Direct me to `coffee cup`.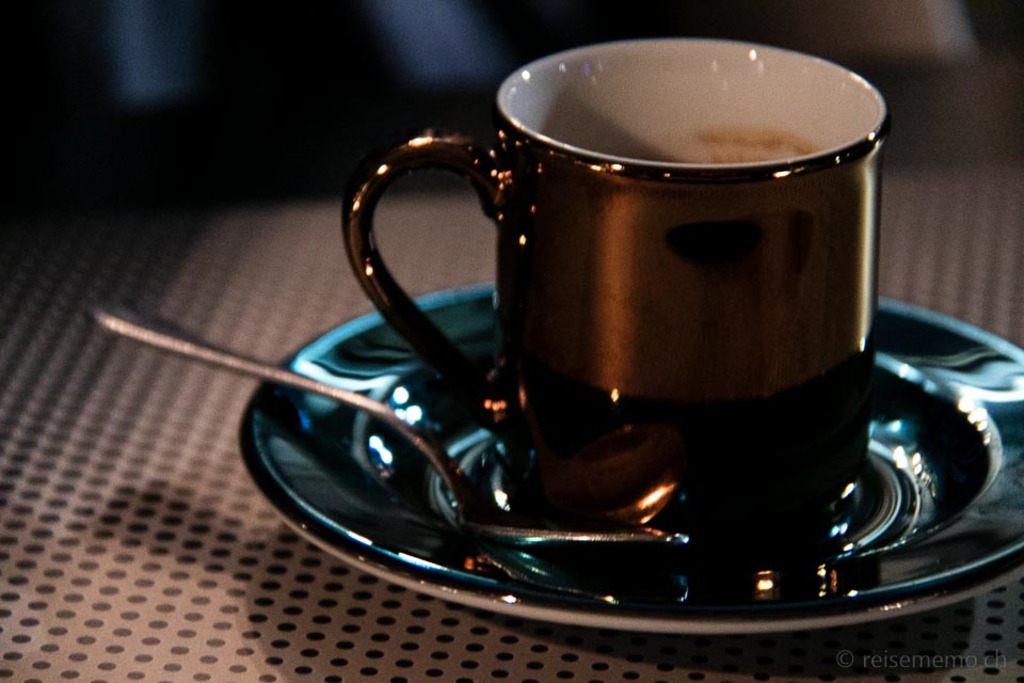
Direction: BBox(336, 41, 894, 534).
